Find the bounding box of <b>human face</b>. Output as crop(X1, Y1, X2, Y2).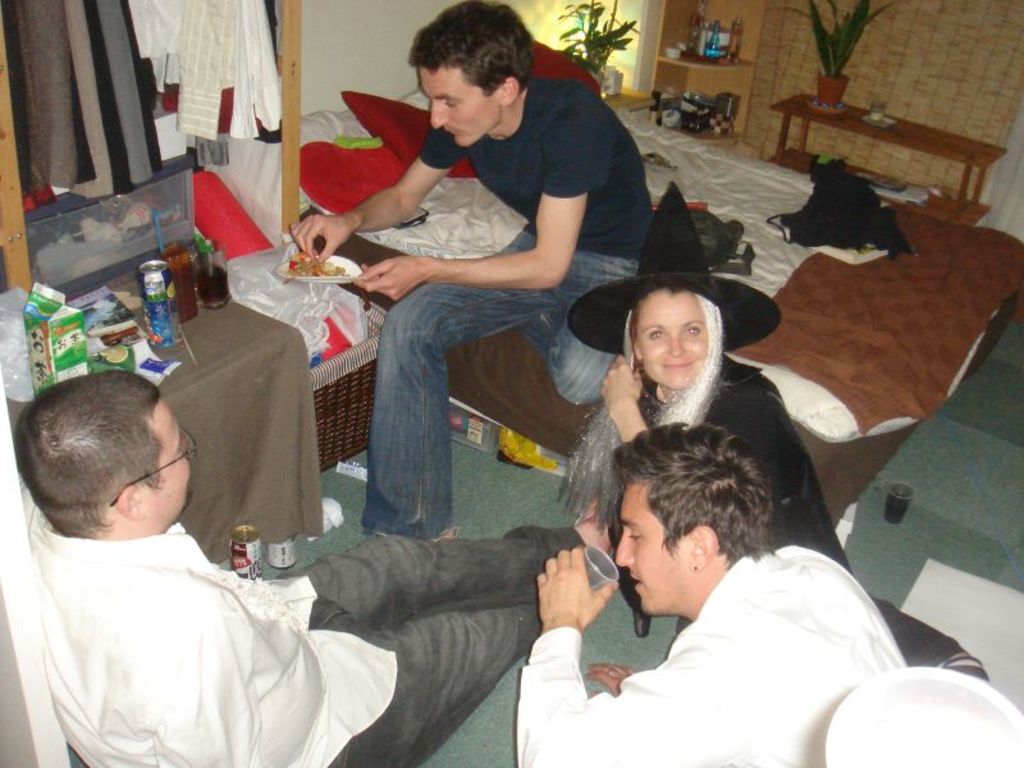
crop(413, 60, 500, 146).
